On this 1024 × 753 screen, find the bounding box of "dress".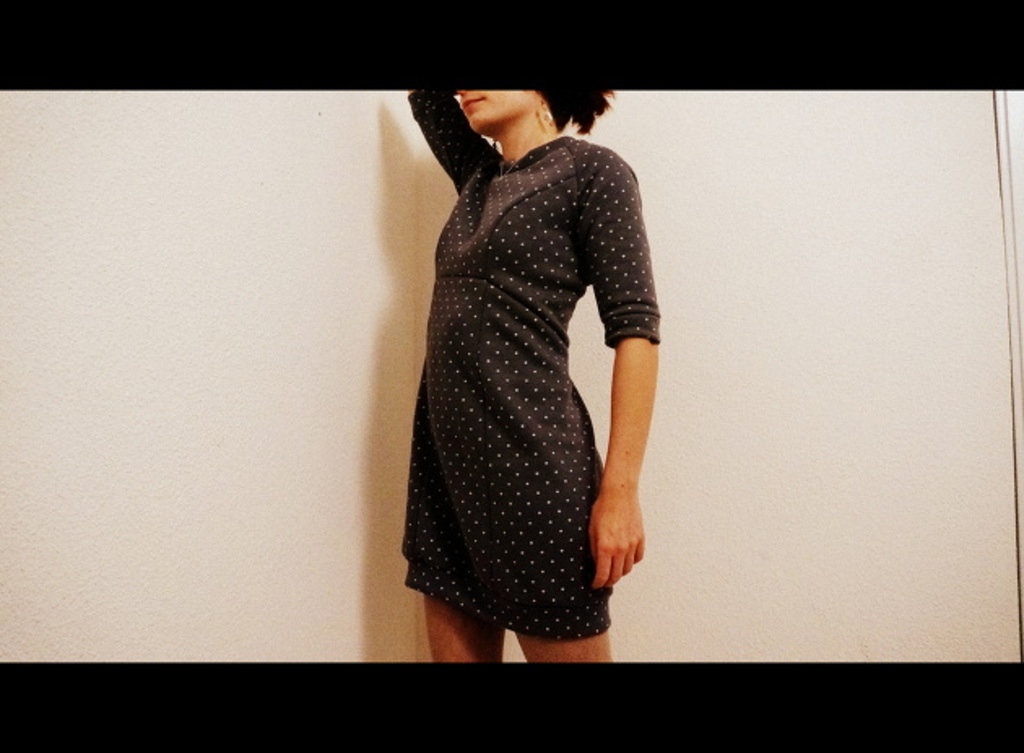
Bounding box: [408,89,660,638].
